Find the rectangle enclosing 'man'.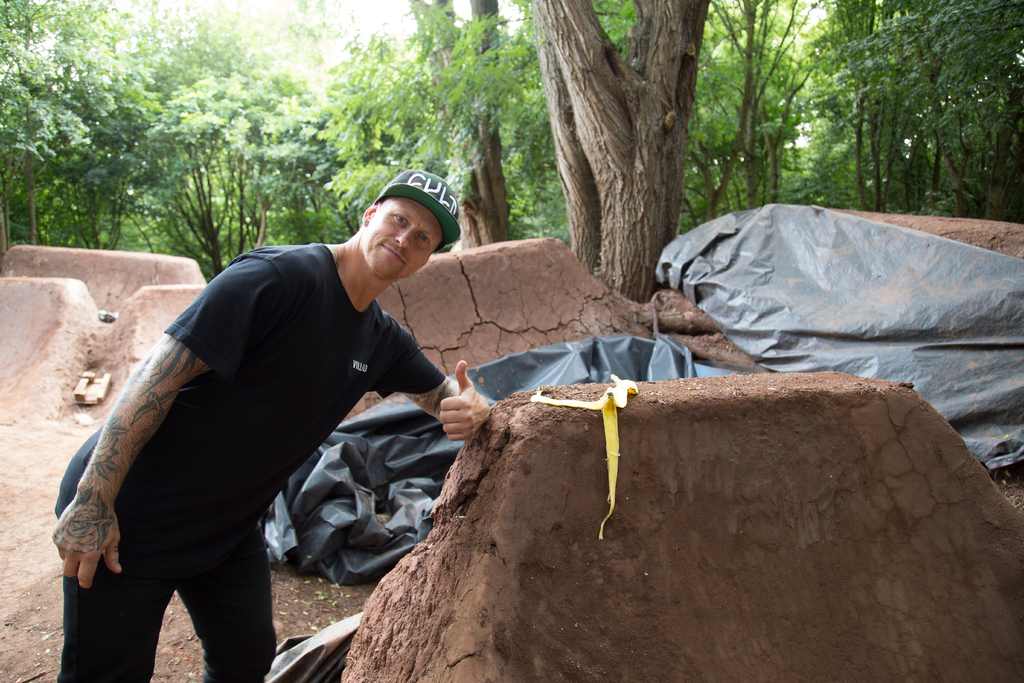
(84, 108, 544, 656).
